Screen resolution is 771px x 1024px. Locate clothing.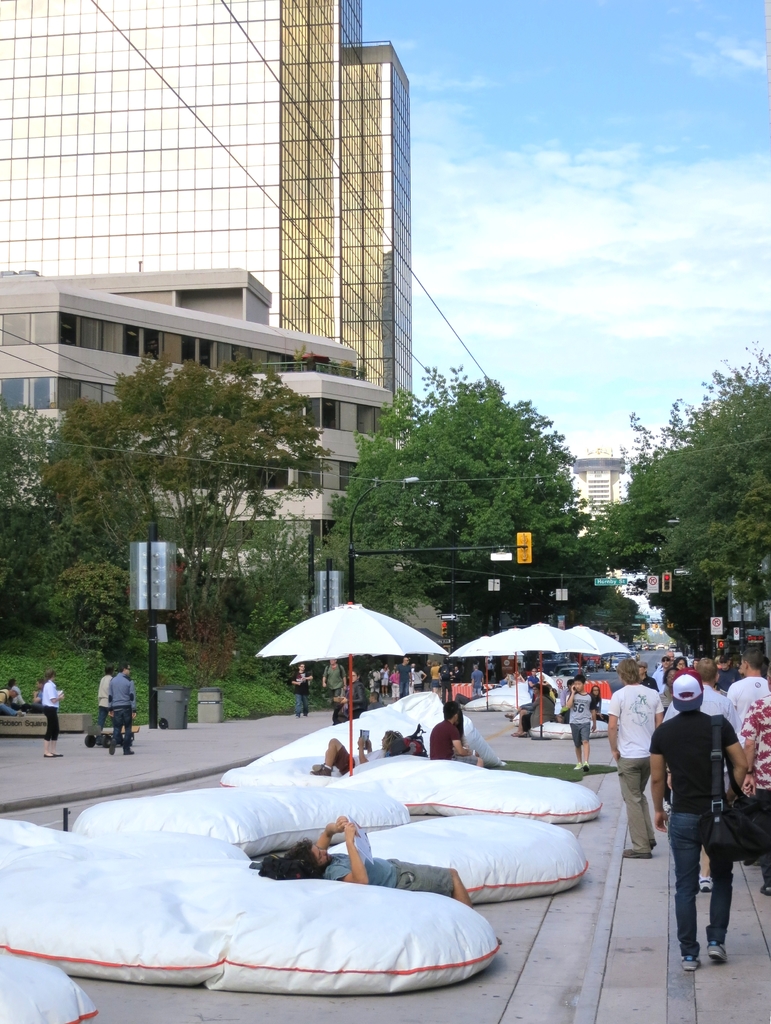
bbox=(330, 744, 388, 776).
